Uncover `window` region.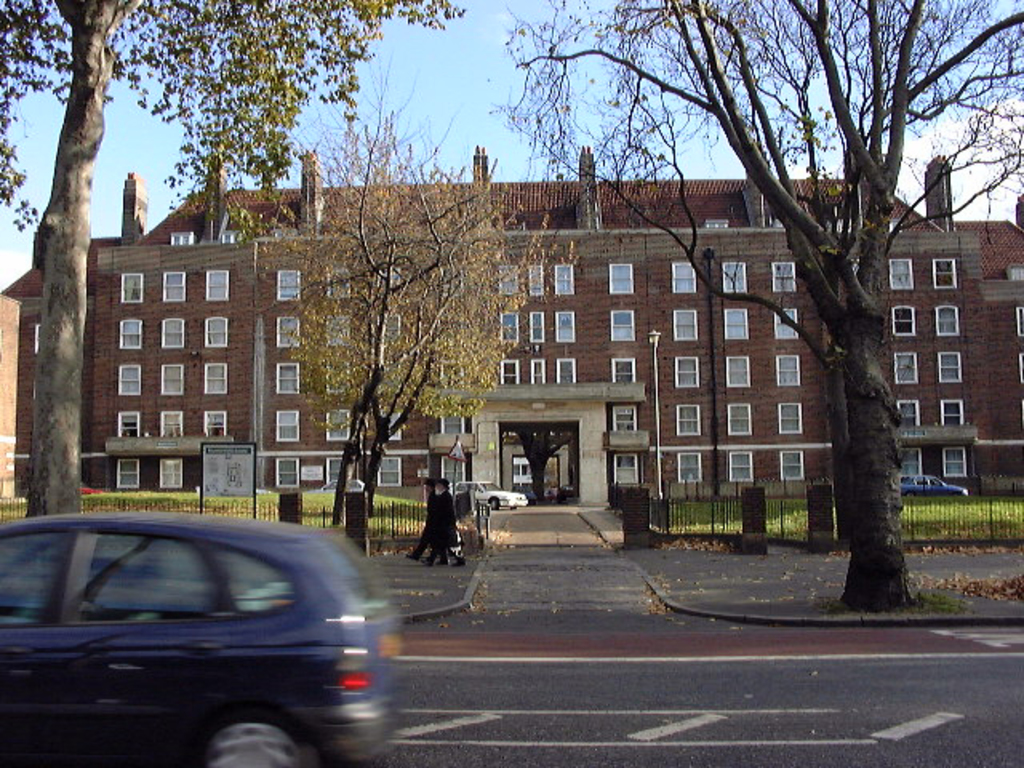
Uncovered: left=725, top=309, right=749, bottom=341.
